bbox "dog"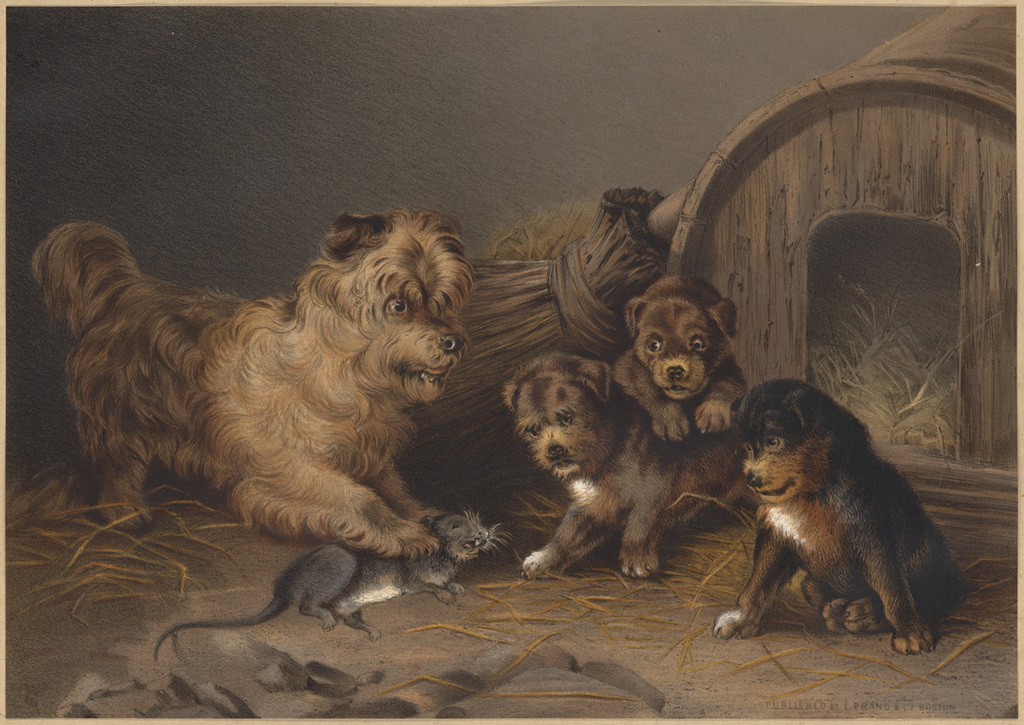
box(23, 208, 478, 557)
